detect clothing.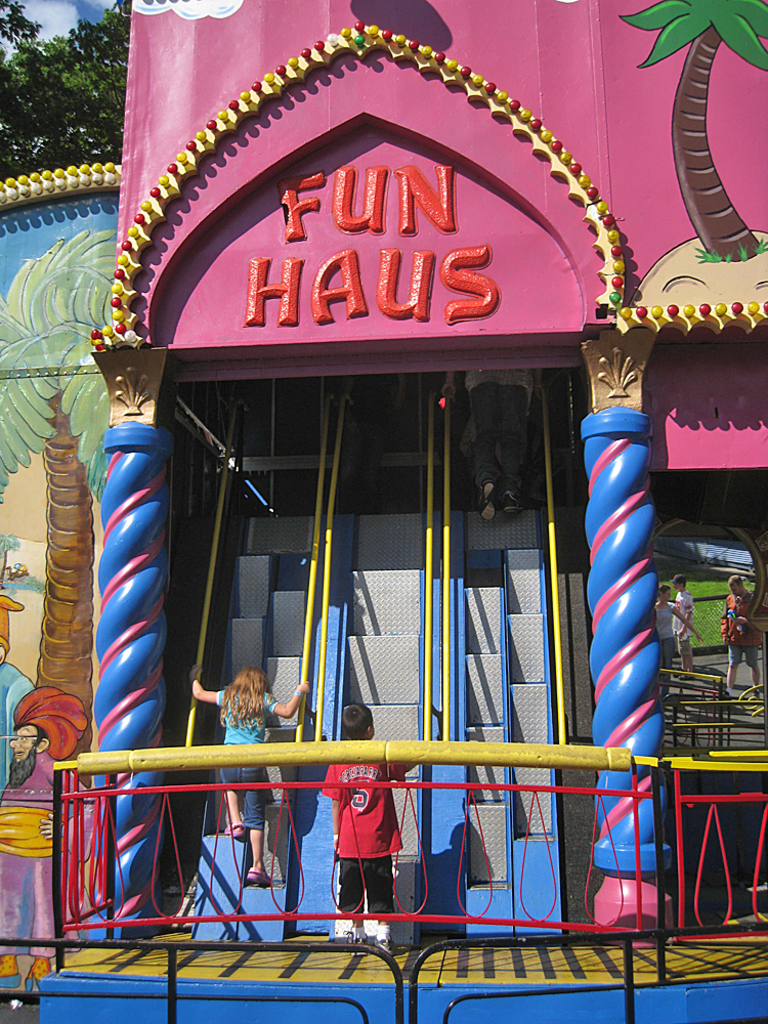
Detected at (0,657,33,788).
